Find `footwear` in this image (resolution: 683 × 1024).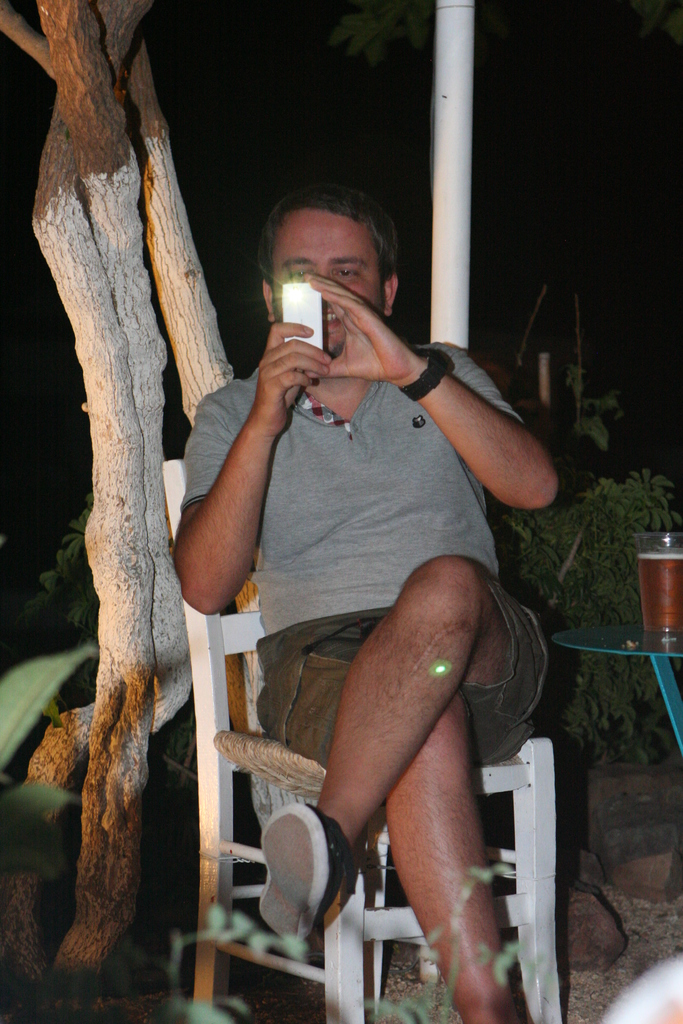
rect(254, 798, 352, 948).
